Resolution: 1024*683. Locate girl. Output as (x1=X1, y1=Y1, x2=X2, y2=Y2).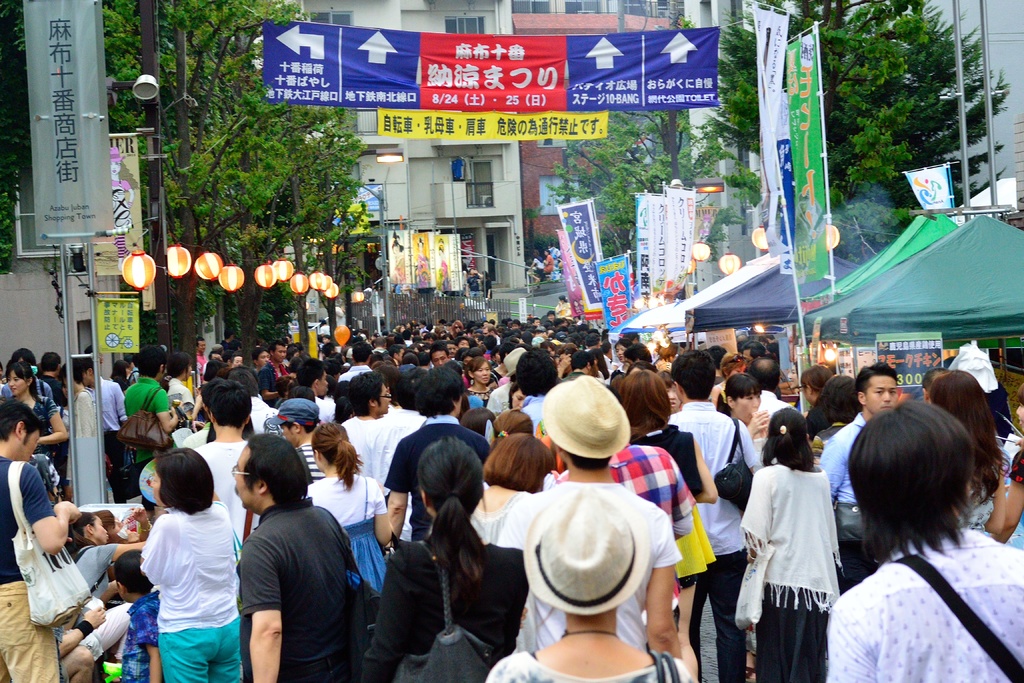
(x1=918, y1=365, x2=1011, y2=543).
